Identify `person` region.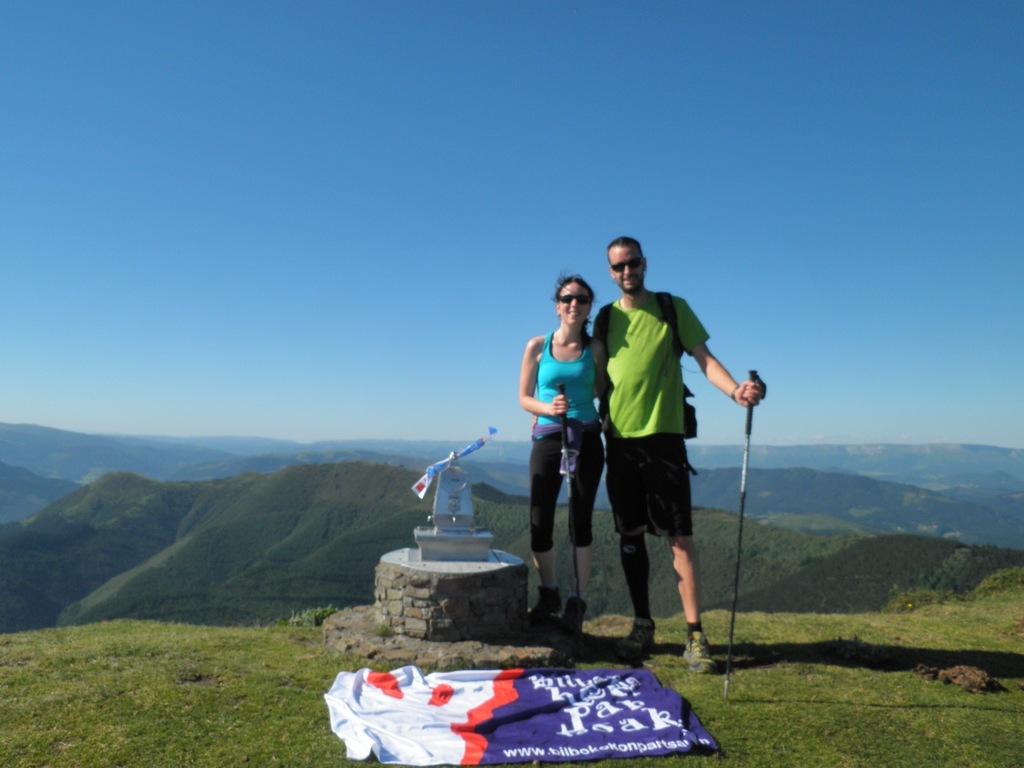
Region: [left=518, top=273, right=607, bottom=614].
